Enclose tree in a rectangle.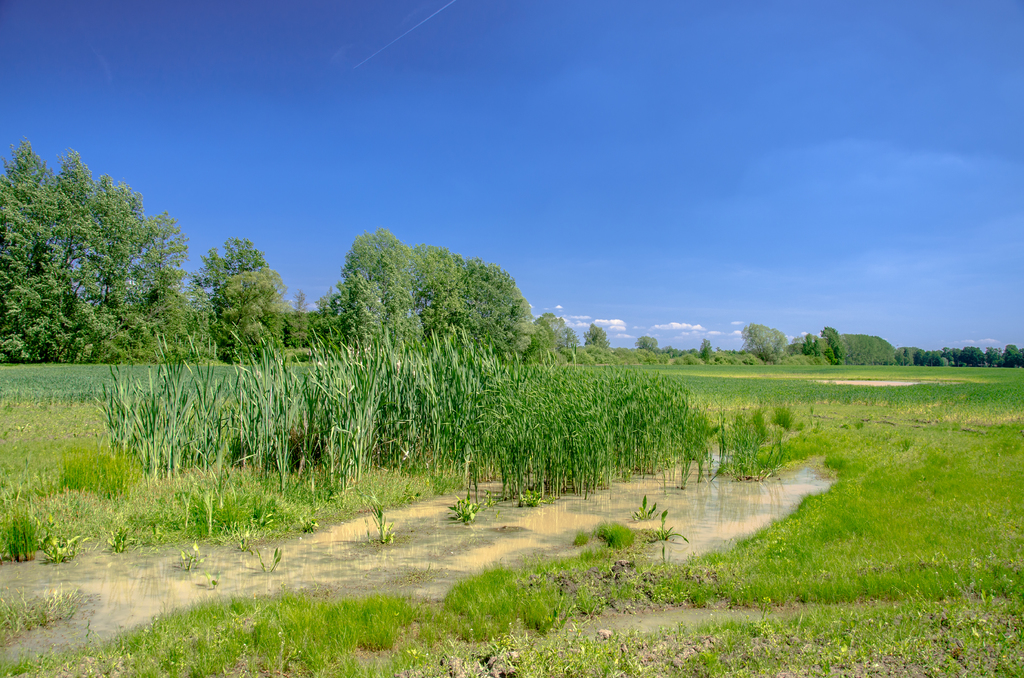
{"left": 735, "top": 314, "right": 794, "bottom": 369}.
